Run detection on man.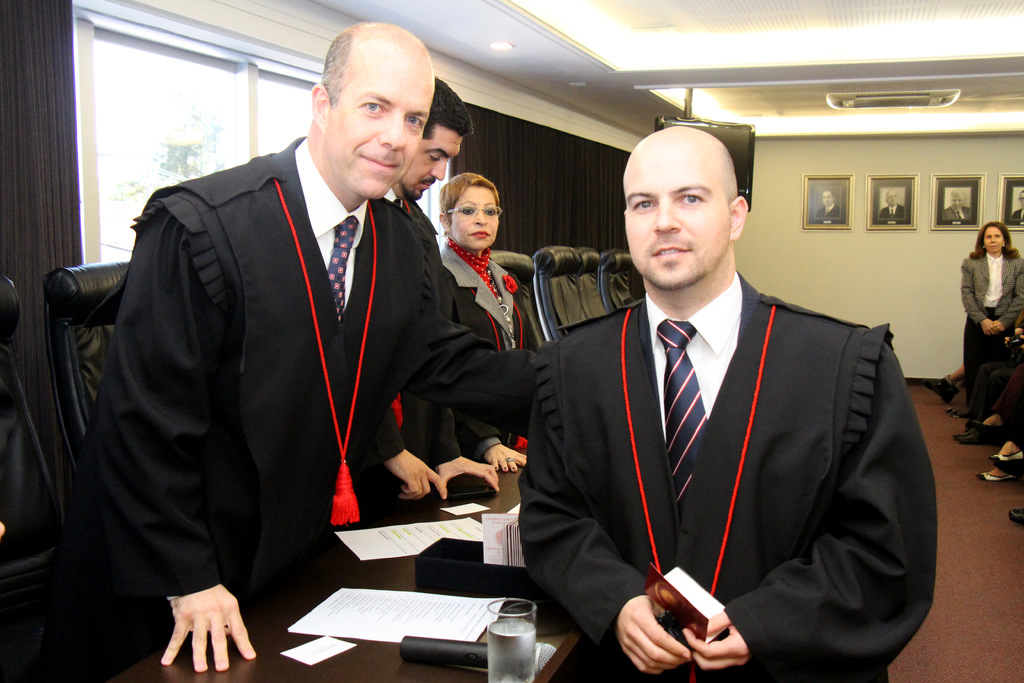
Result: rect(881, 192, 904, 217).
